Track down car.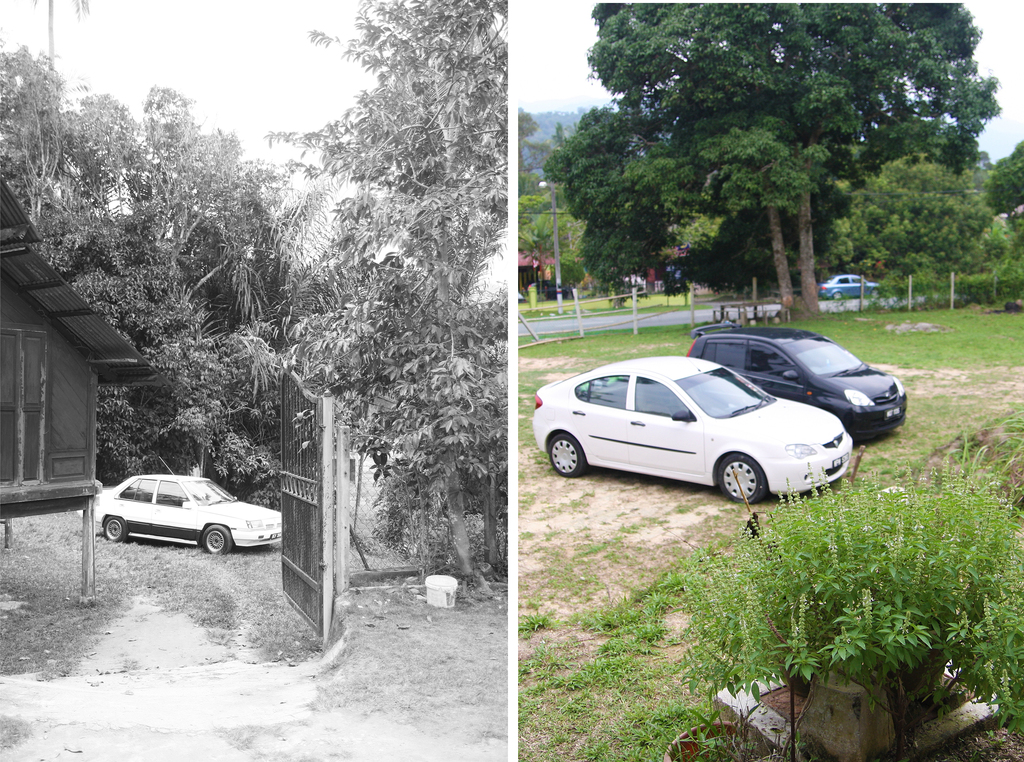
Tracked to crop(689, 330, 909, 440).
